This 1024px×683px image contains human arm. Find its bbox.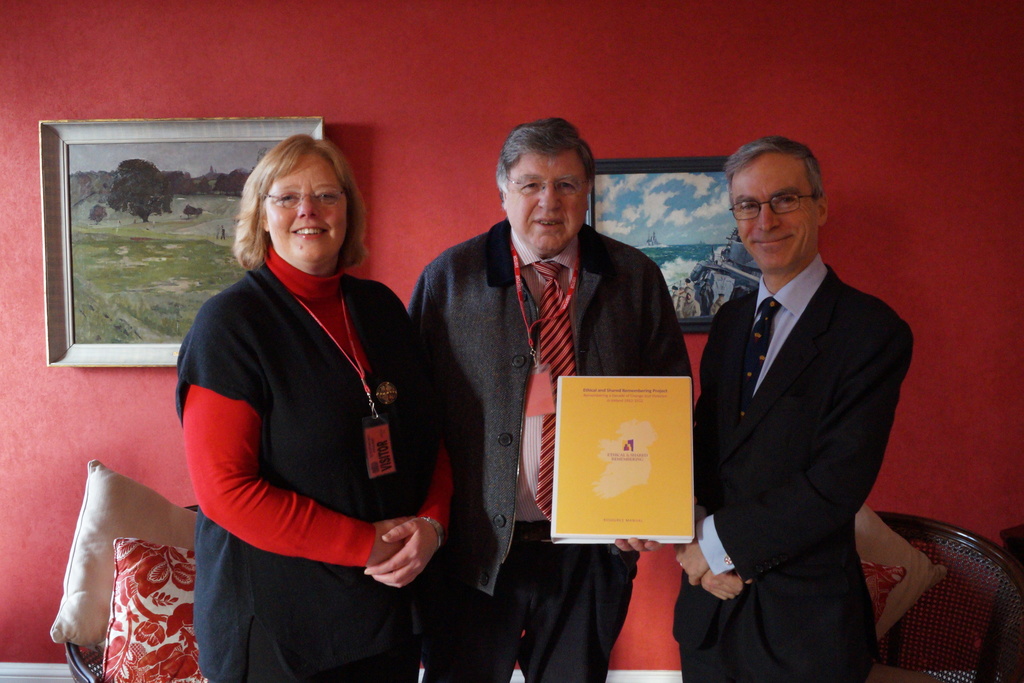
{"x1": 186, "y1": 334, "x2": 328, "y2": 582}.
